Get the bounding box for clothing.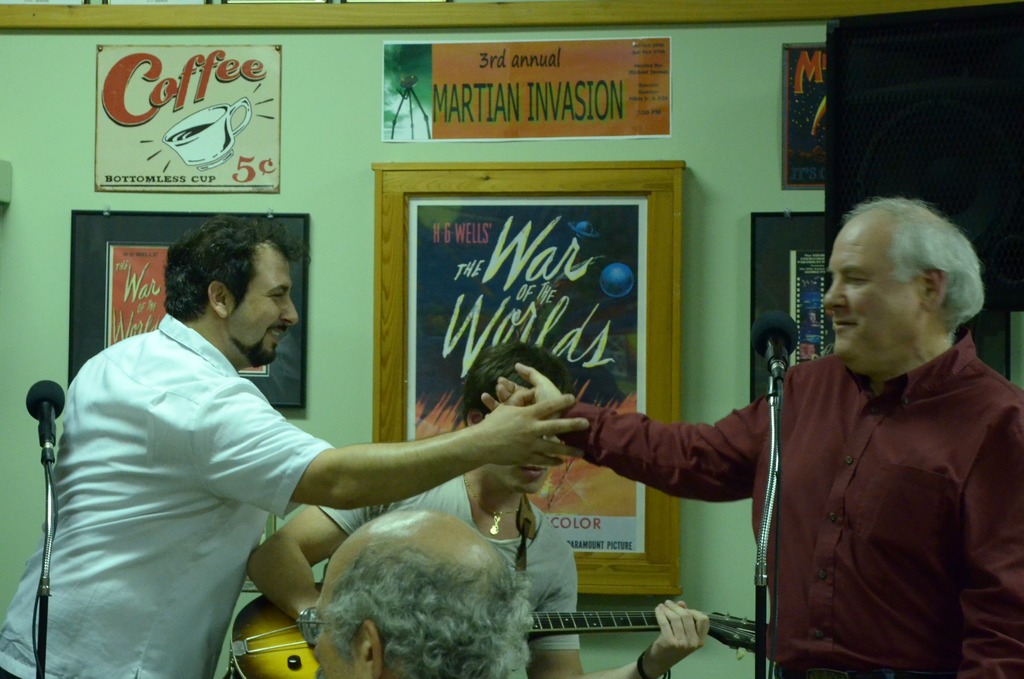
557,330,1023,678.
